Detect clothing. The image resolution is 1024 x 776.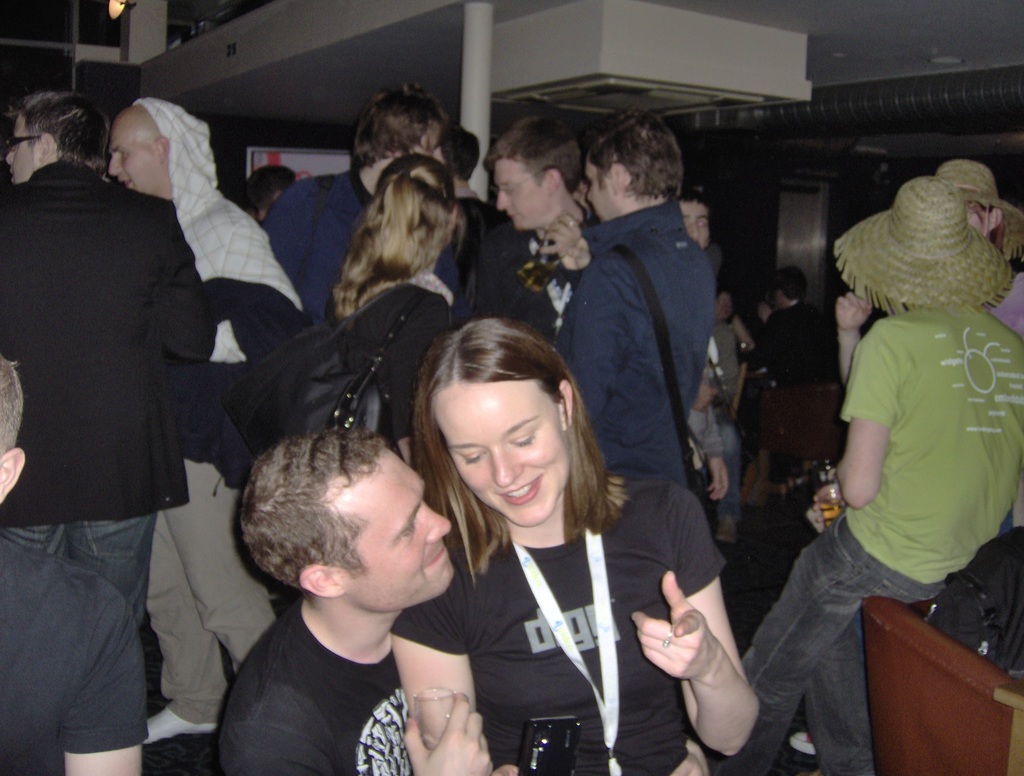
detection(214, 587, 432, 775).
